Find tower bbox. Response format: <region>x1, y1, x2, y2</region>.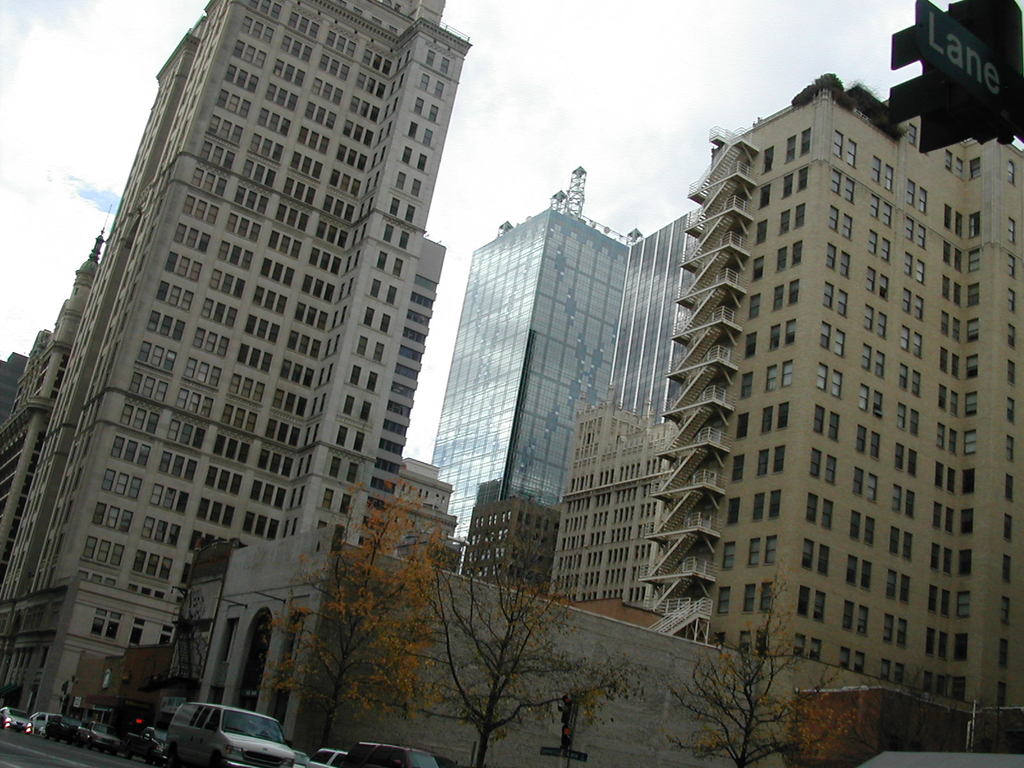
<region>647, 80, 1023, 716</region>.
